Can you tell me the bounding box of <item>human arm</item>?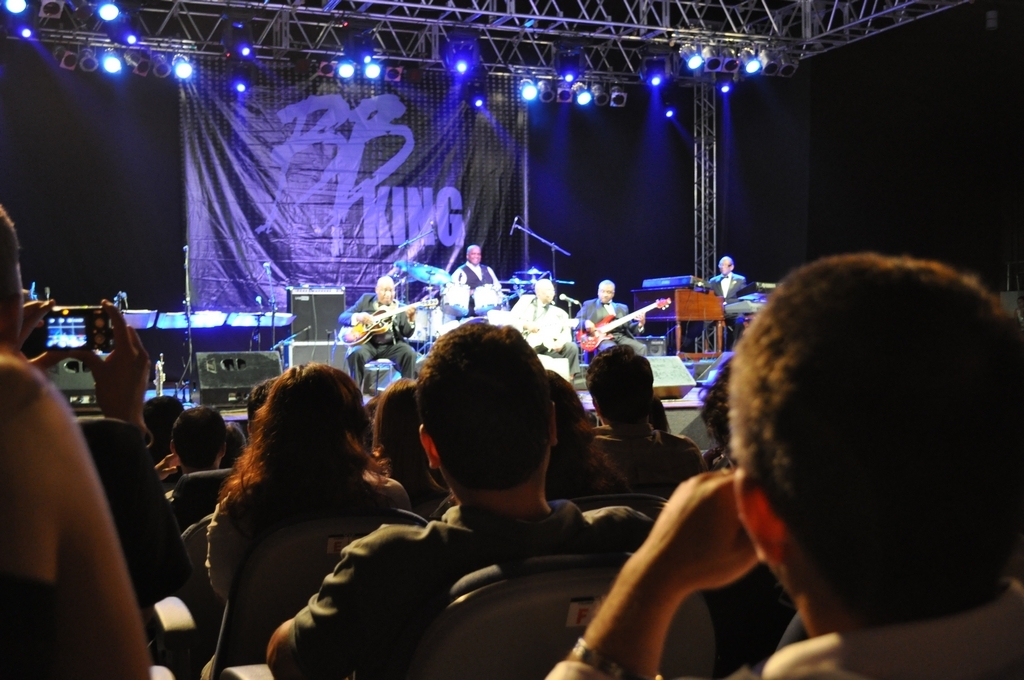
[x1=159, y1=452, x2=183, y2=485].
